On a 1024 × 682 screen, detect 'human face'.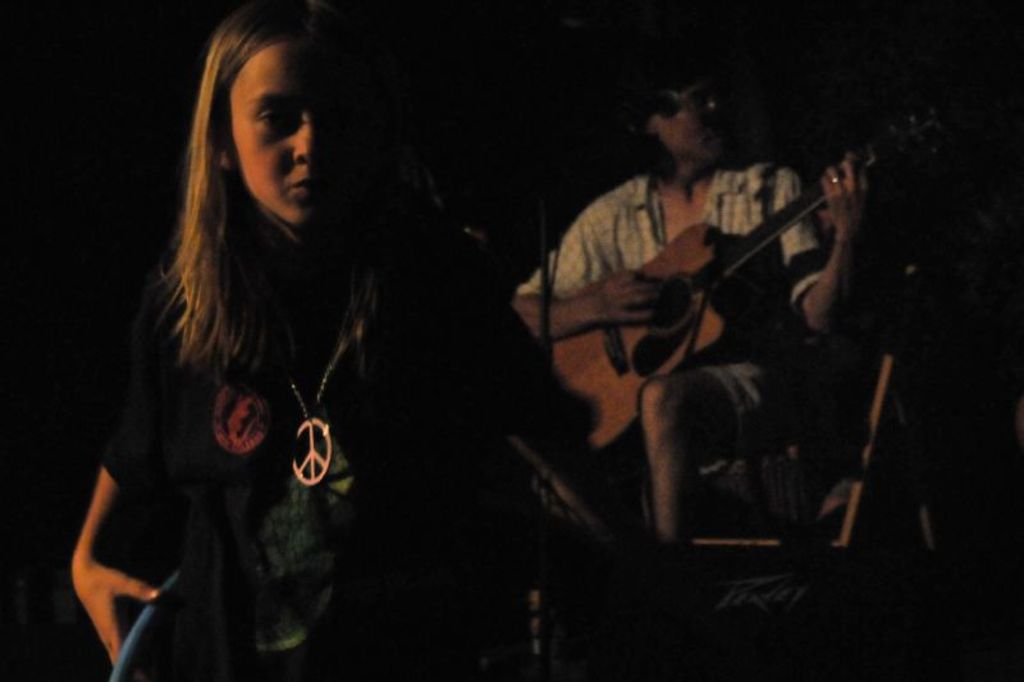
[x1=664, y1=81, x2=735, y2=163].
